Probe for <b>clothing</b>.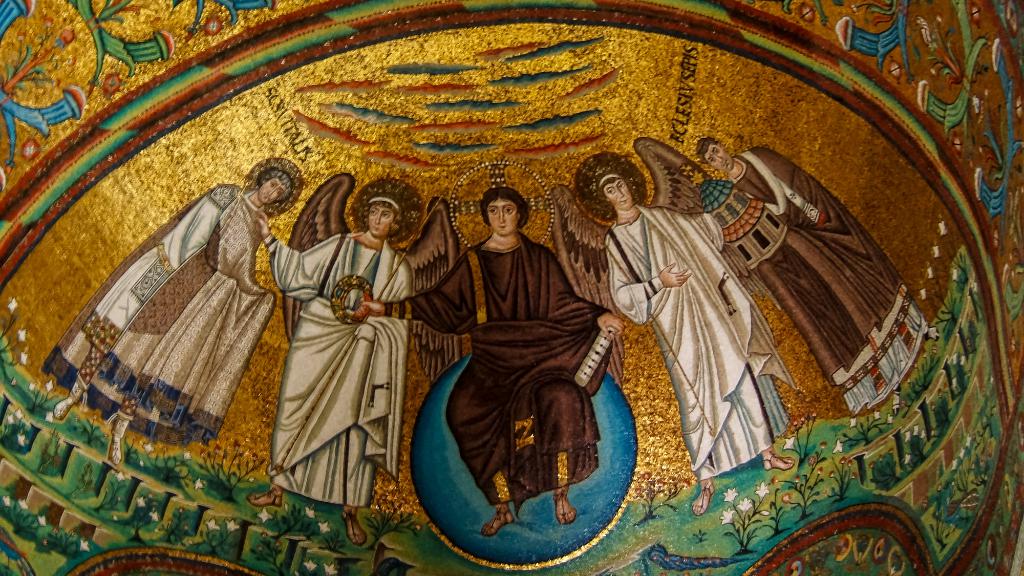
Probe result: region(260, 207, 420, 516).
